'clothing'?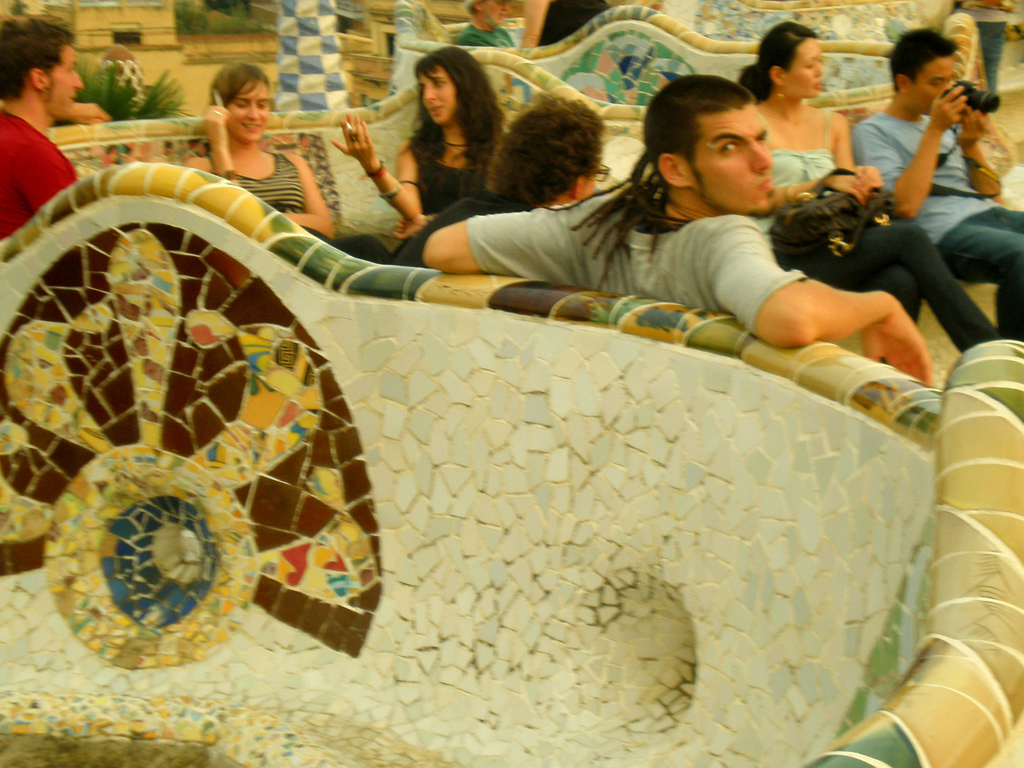
locate(850, 111, 1023, 342)
